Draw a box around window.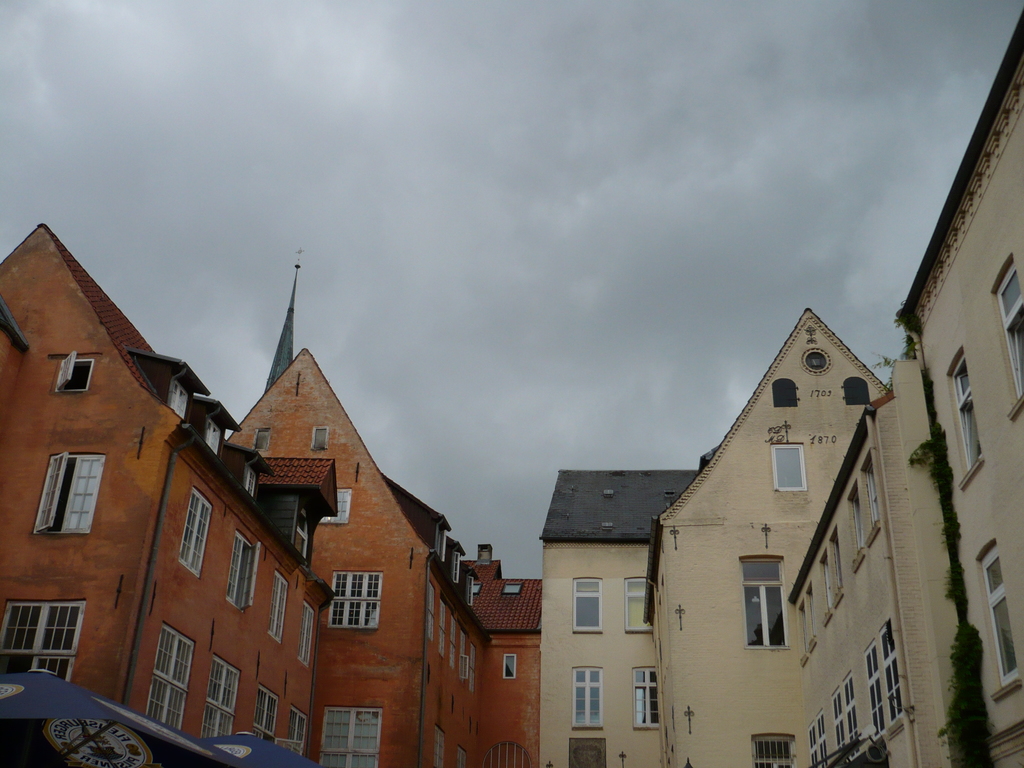
x1=324 y1=569 x2=378 y2=625.
